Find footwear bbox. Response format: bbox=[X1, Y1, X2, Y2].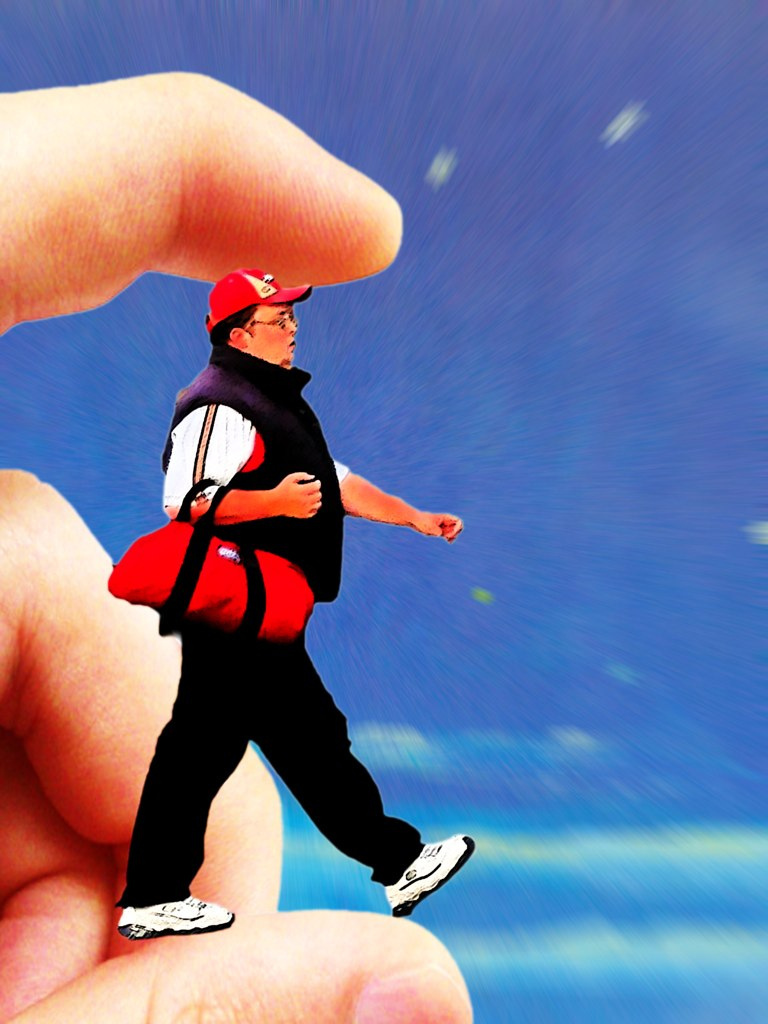
bbox=[118, 891, 239, 945].
